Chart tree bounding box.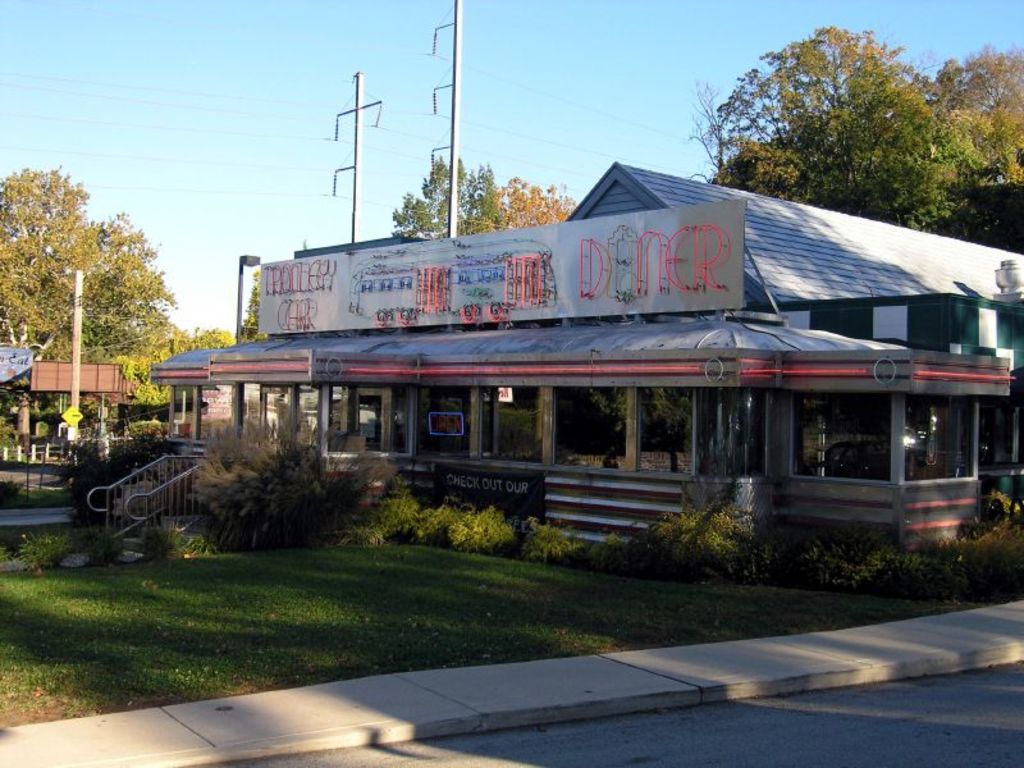
Charted: locate(236, 260, 280, 330).
